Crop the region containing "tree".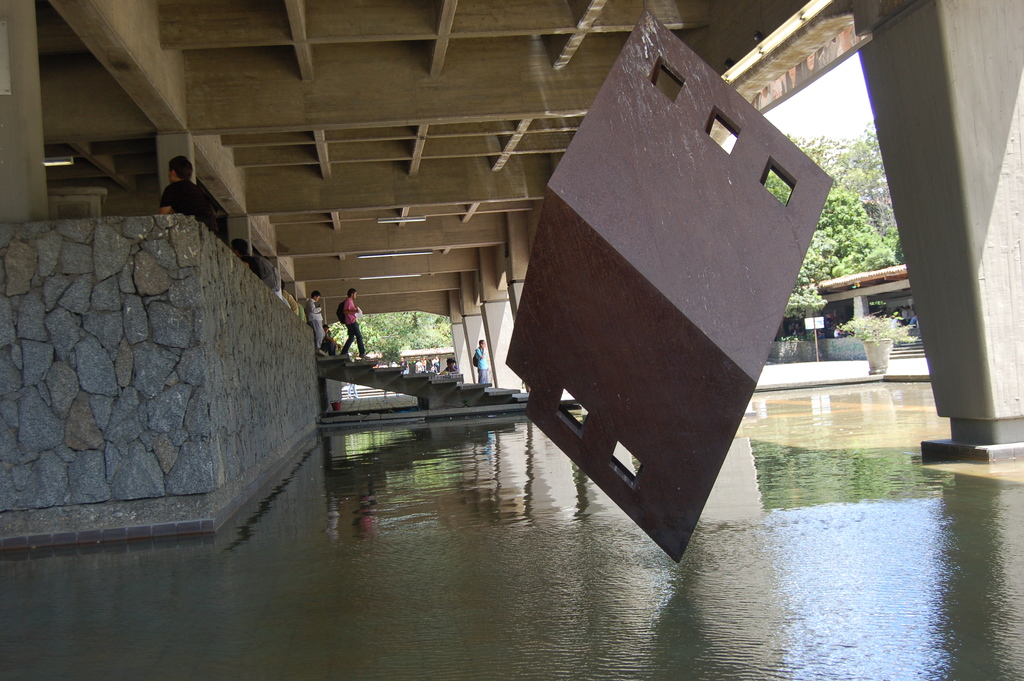
Crop region: crop(802, 130, 903, 322).
